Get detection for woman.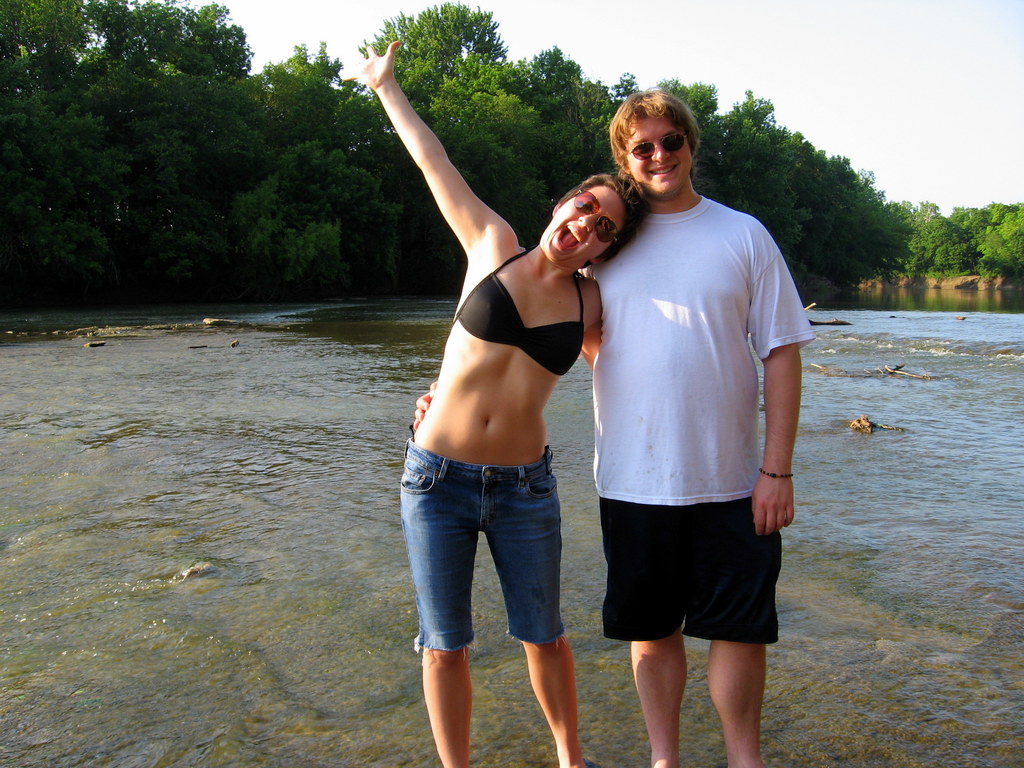
Detection: [left=340, top=0, right=634, bottom=729].
